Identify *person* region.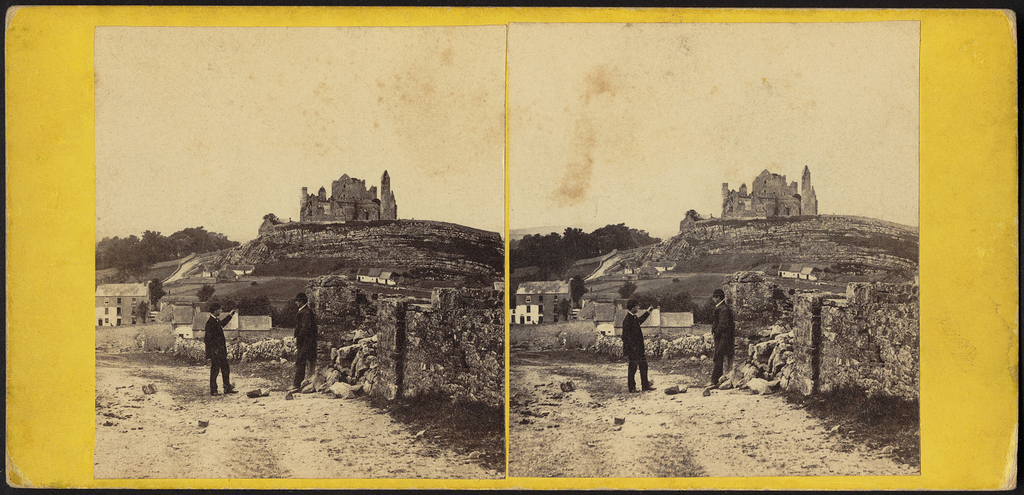
Region: [left=618, top=298, right=659, bottom=383].
